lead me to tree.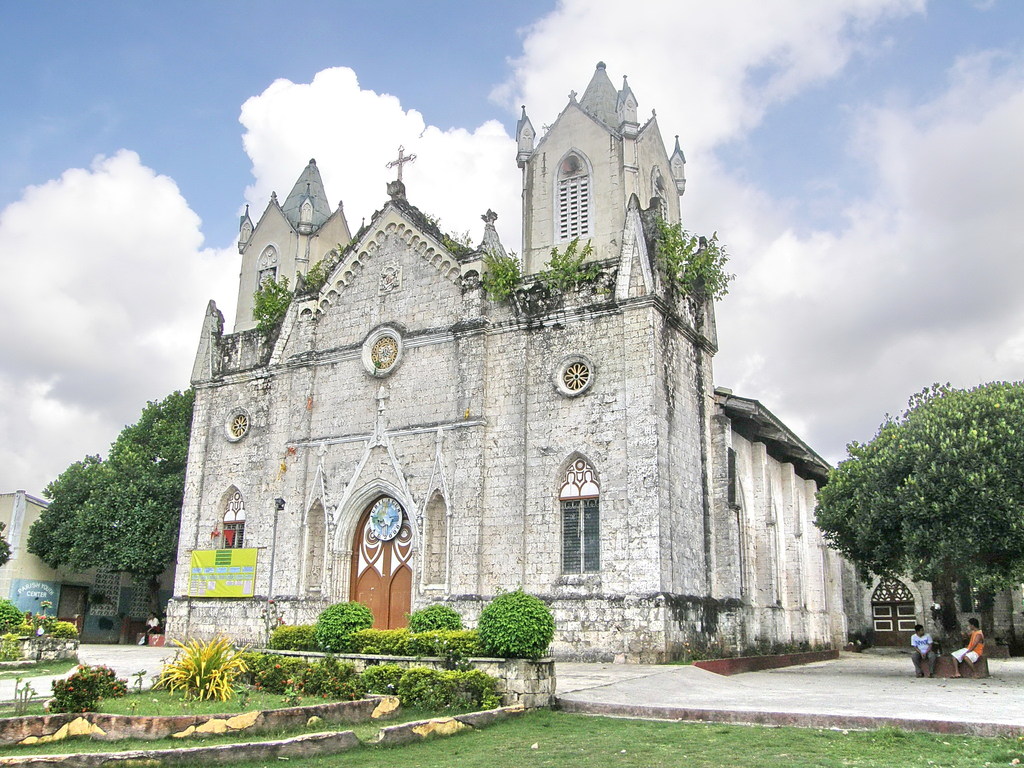
Lead to x1=0 y1=526 x2=11 y2=561.
